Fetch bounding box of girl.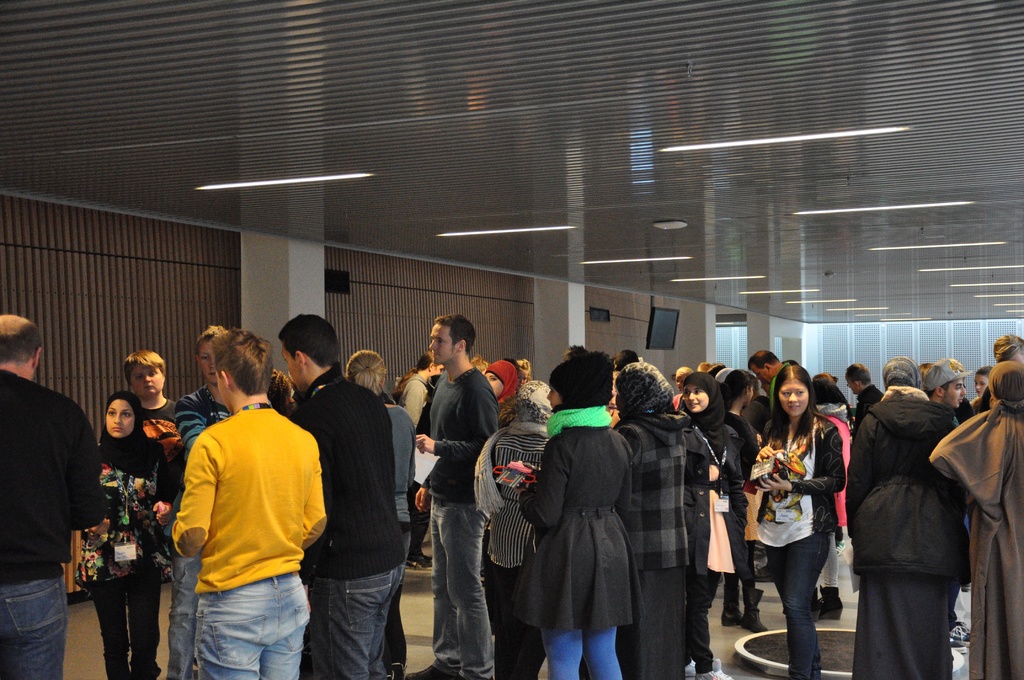
Bbox: (513,344,630,679).
